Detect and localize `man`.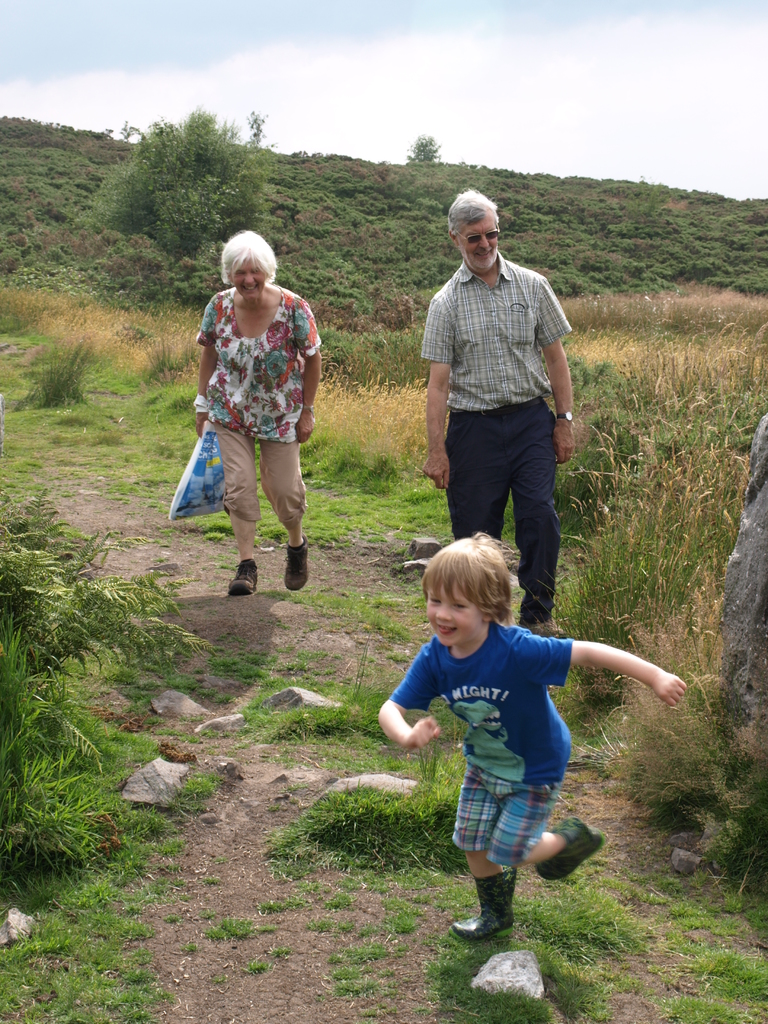
Localized at (385,218,592,621).
